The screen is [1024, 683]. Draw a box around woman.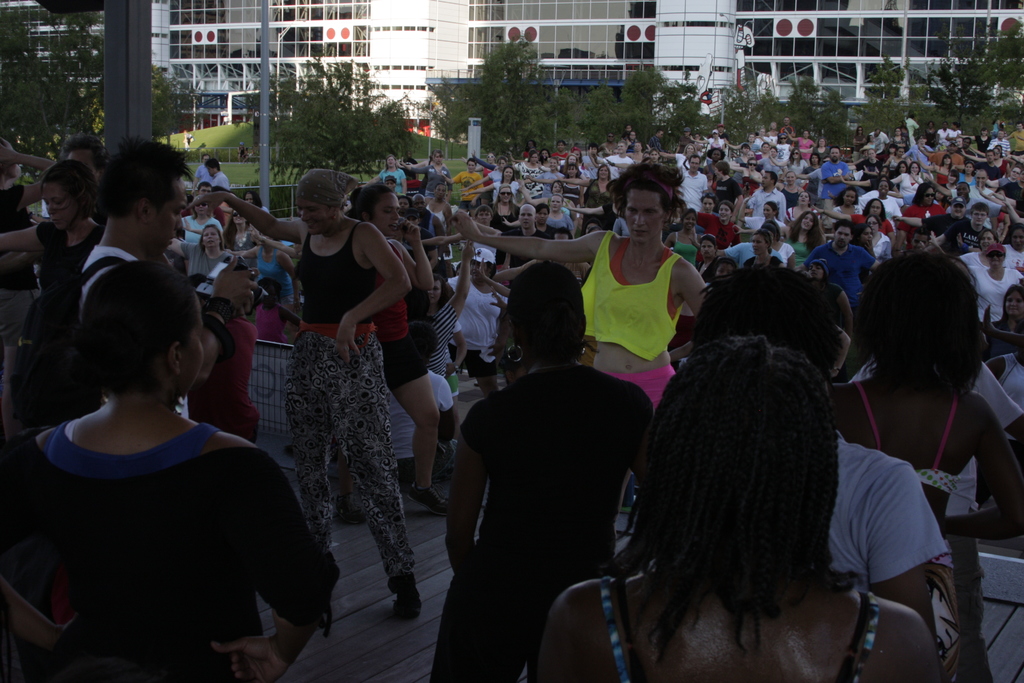
BBox(790, 129, 824, 154).
